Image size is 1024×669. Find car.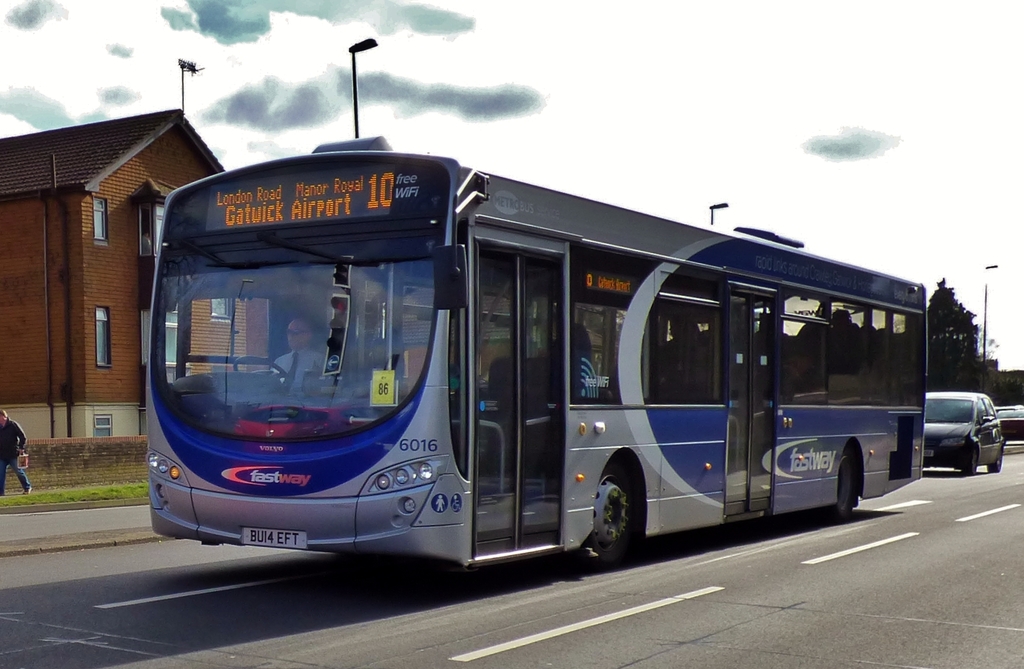
pyautogui.locateOnScreen(925, 389, 1010, 481).
